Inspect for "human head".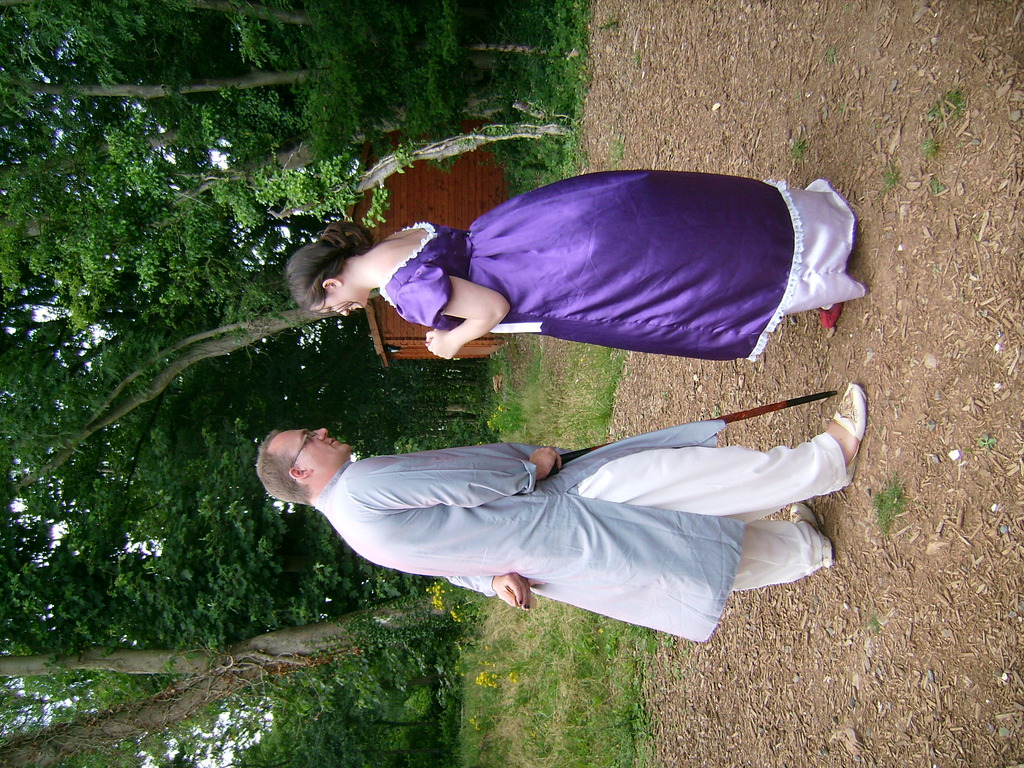
Inspection: Rect(289, 227, 371, 322).
